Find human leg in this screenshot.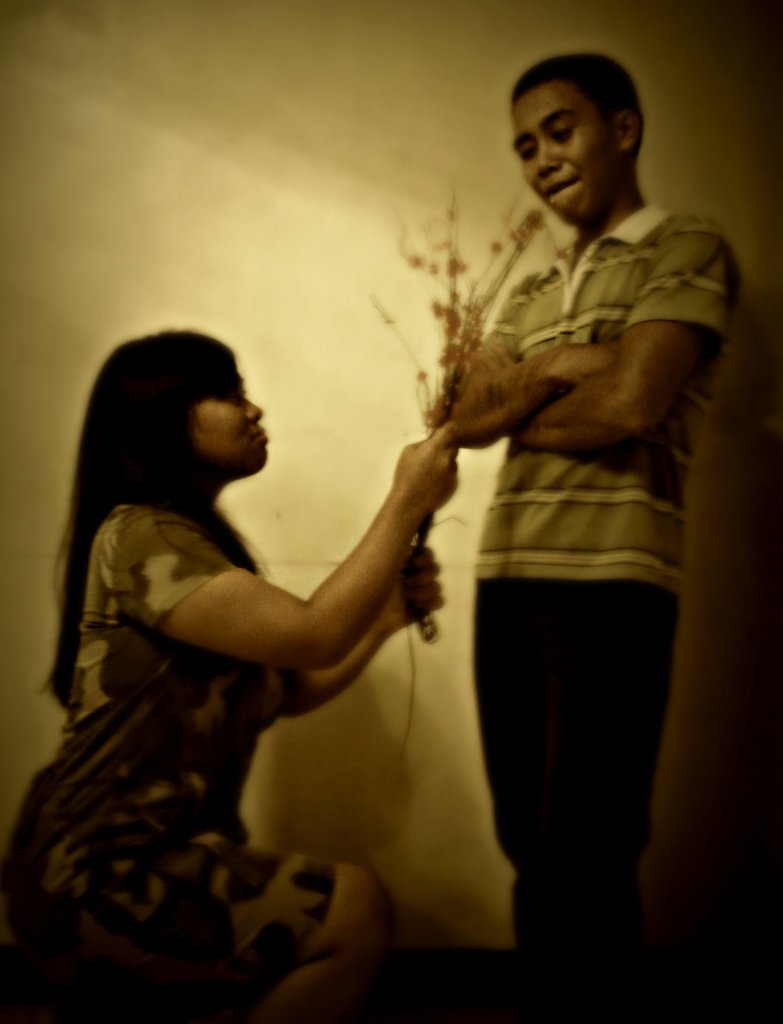
The bounding box for human leg is BBox(470, 587, 682, 1015).
